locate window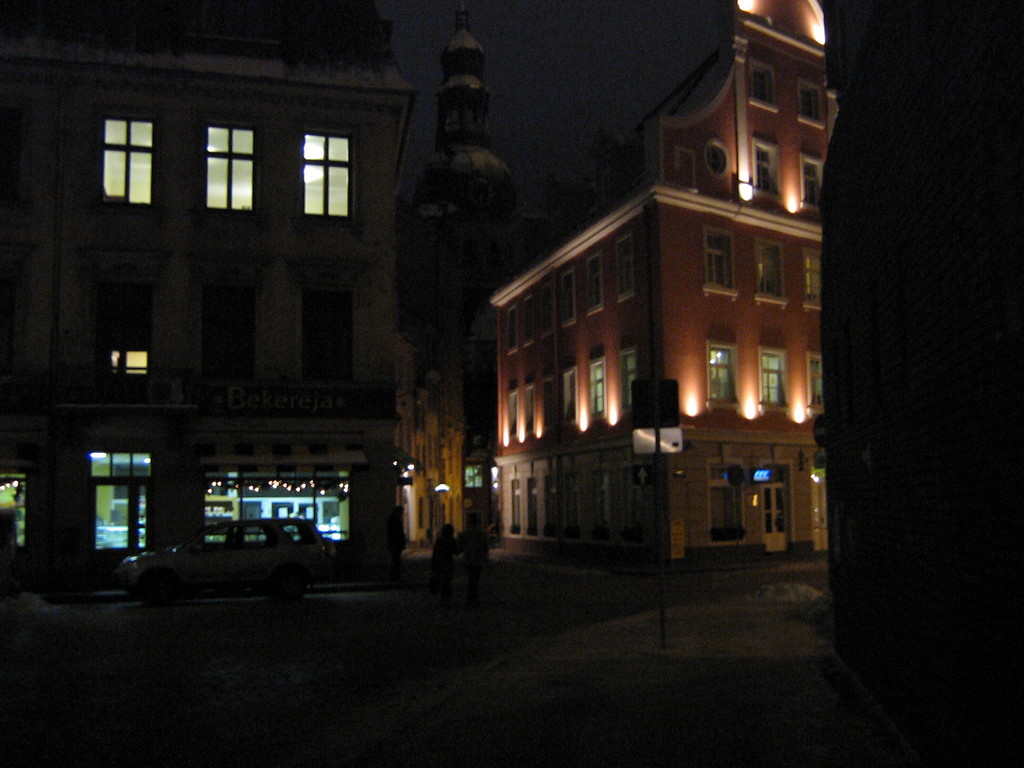
{"left": 797, "top": 151, "right": 824, "bottom": 213}
